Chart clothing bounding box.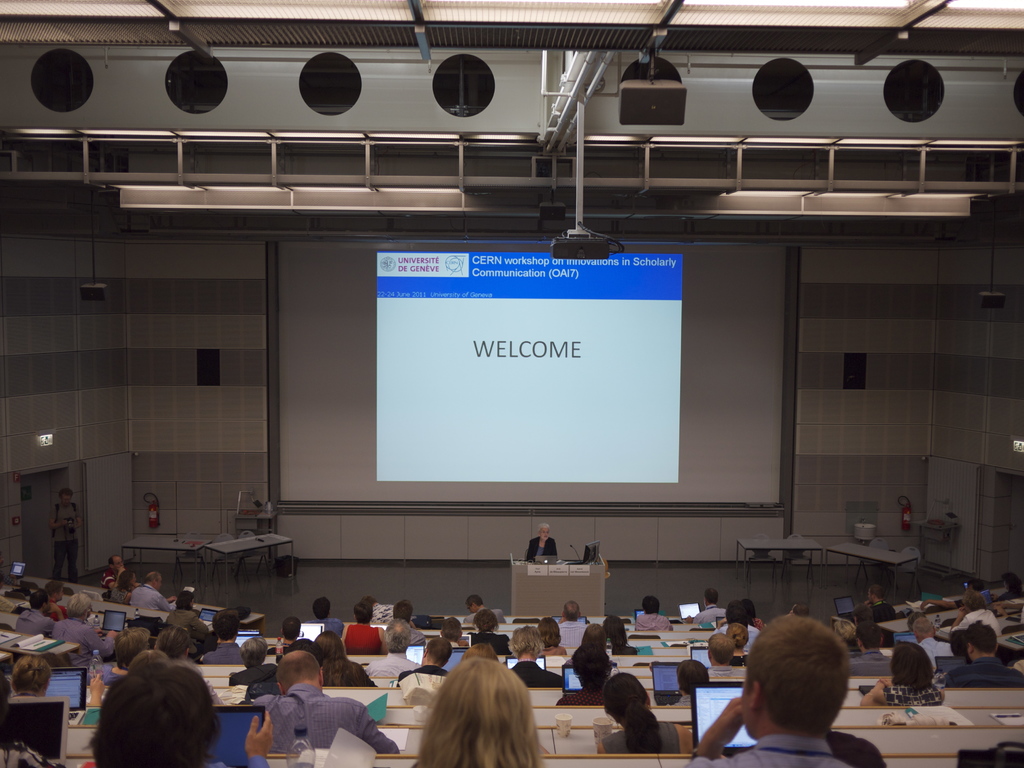
Charted: <region>598, 723, 682, 756</region>.
